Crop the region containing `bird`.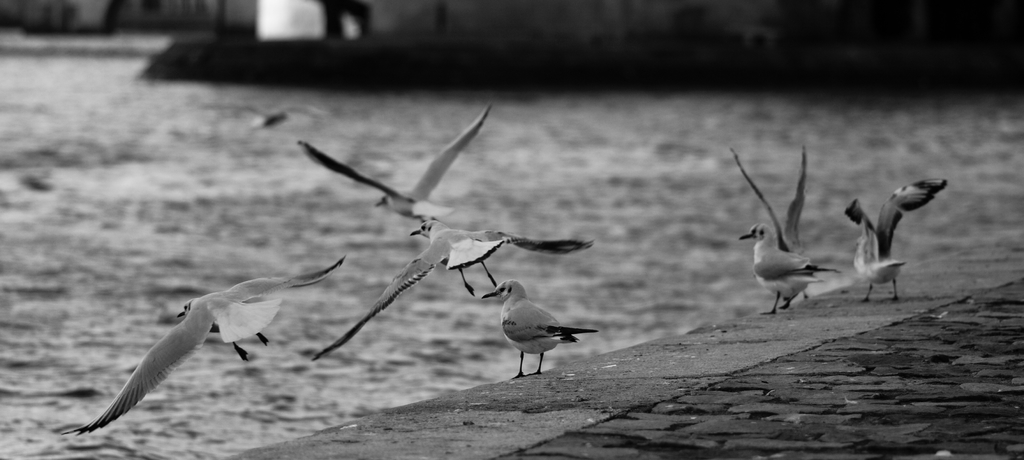
Crop region: (729, 141, 805, 260).
